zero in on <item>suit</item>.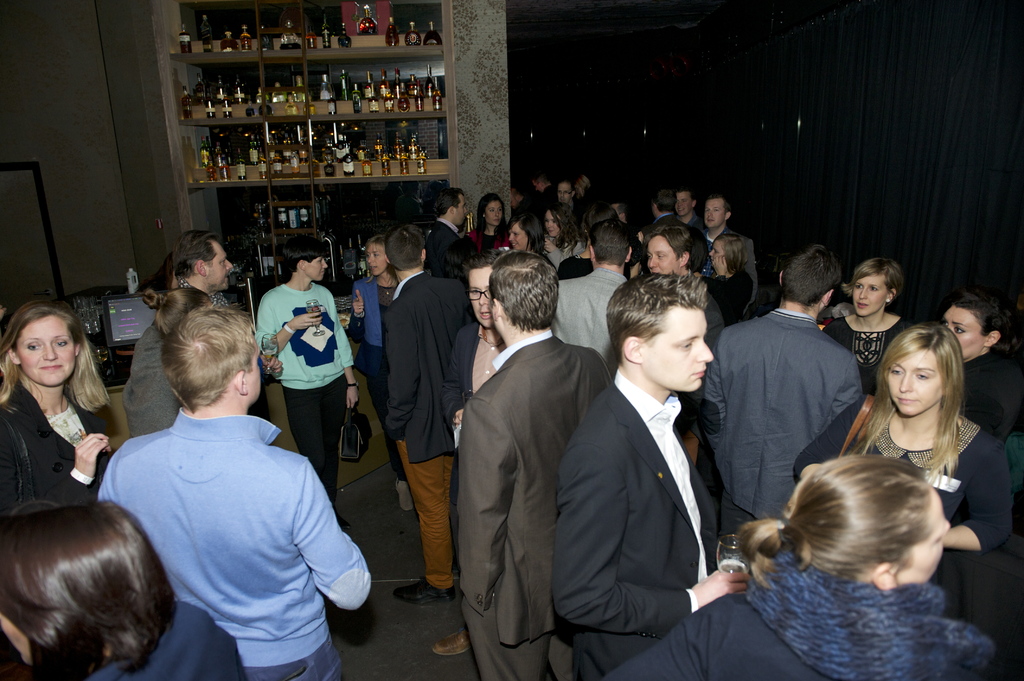
Zeroed in: bbox(439, 319, 509, 618).
